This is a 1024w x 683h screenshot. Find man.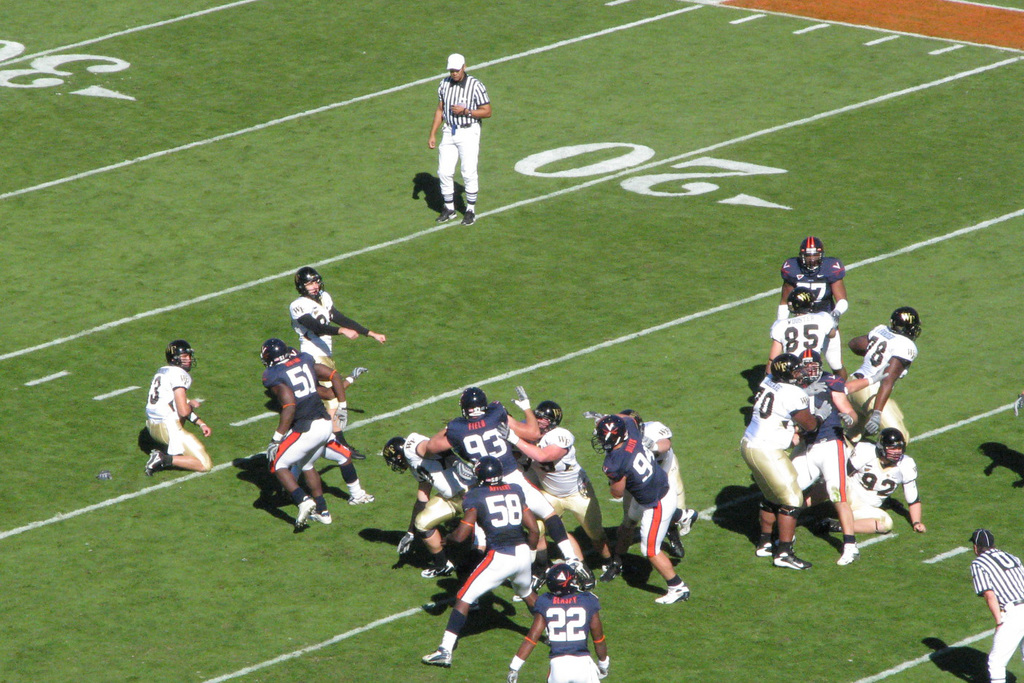
Bounding box: x1=306 y1=265 x2=380 y2=393.
